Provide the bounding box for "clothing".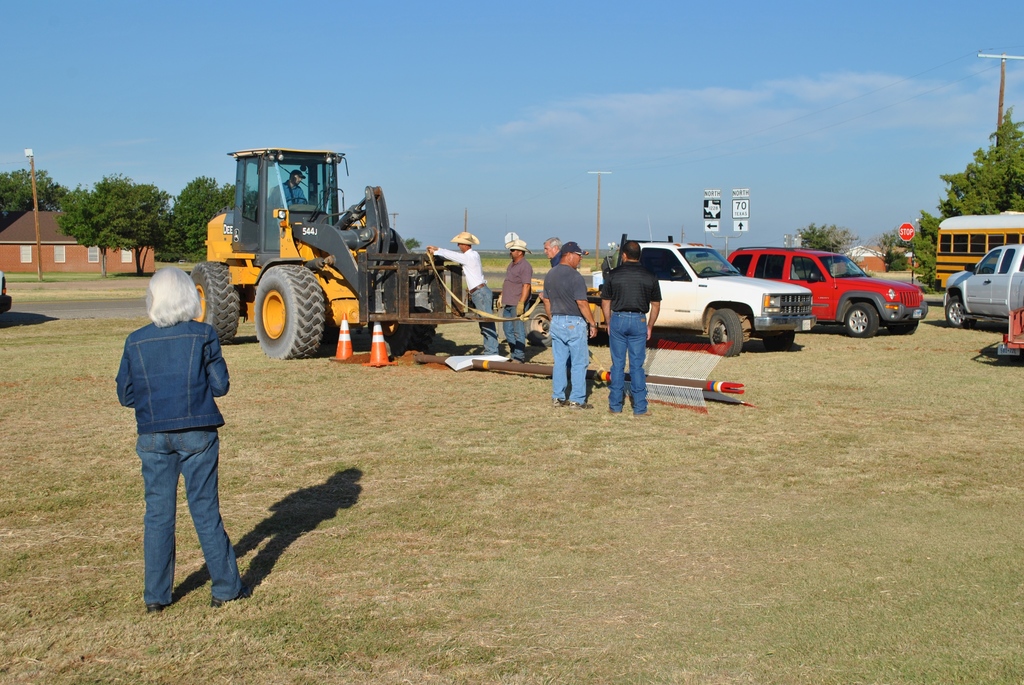
region(599, 260, 670, 419).
